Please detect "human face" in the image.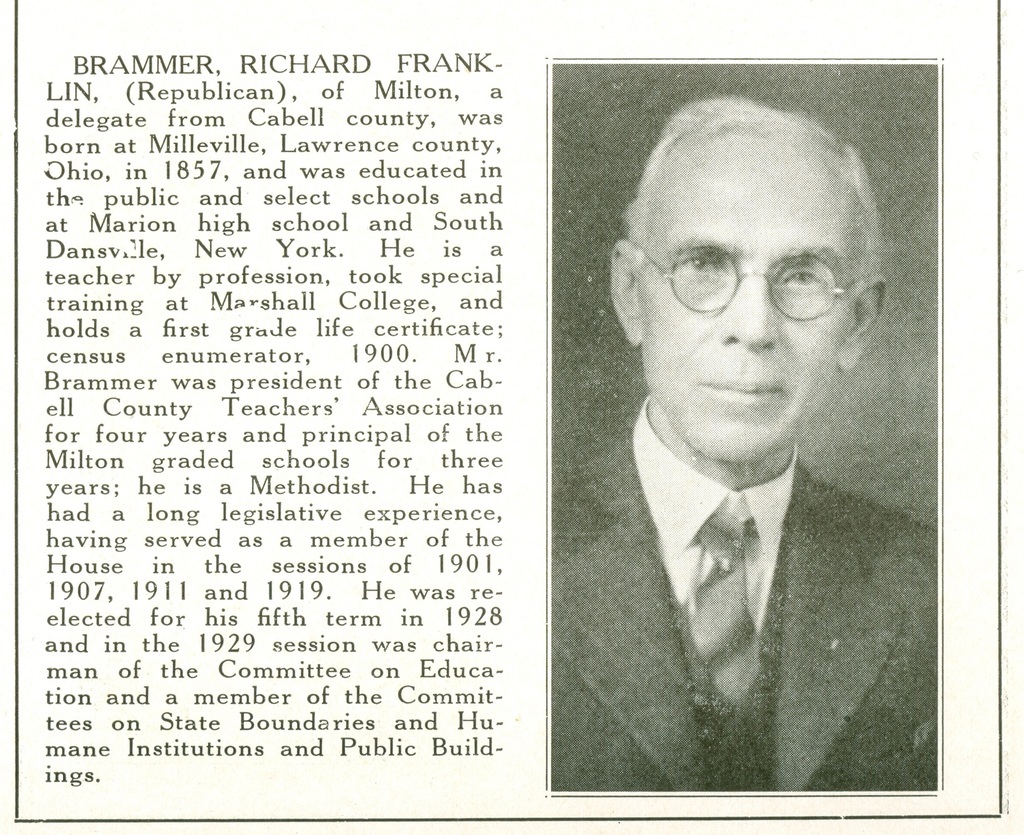
(left=638, top=134, right=856, bottom=459).
